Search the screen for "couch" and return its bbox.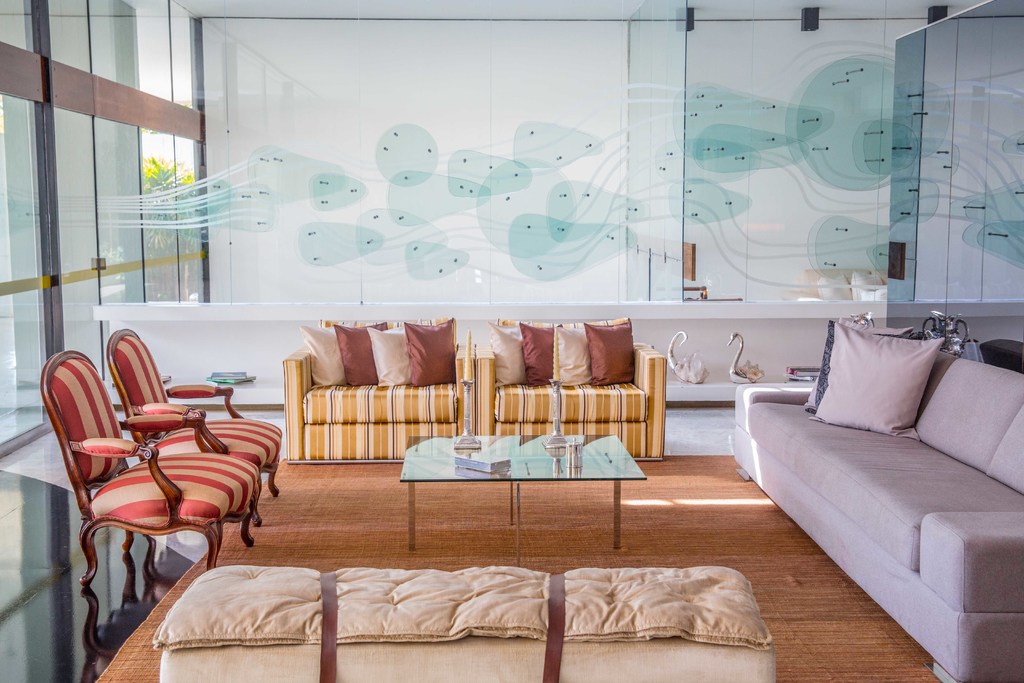
Found: left=734, top=321, right=1023, bottom=682.
